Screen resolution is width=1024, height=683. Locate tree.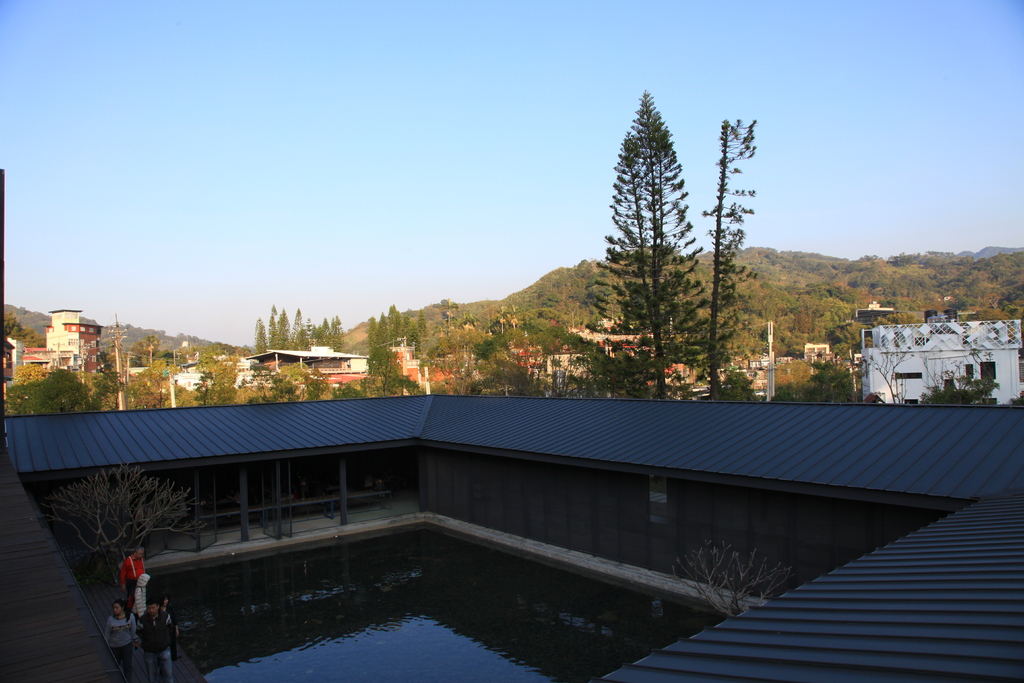
box=[703, 115, 758, 400].
